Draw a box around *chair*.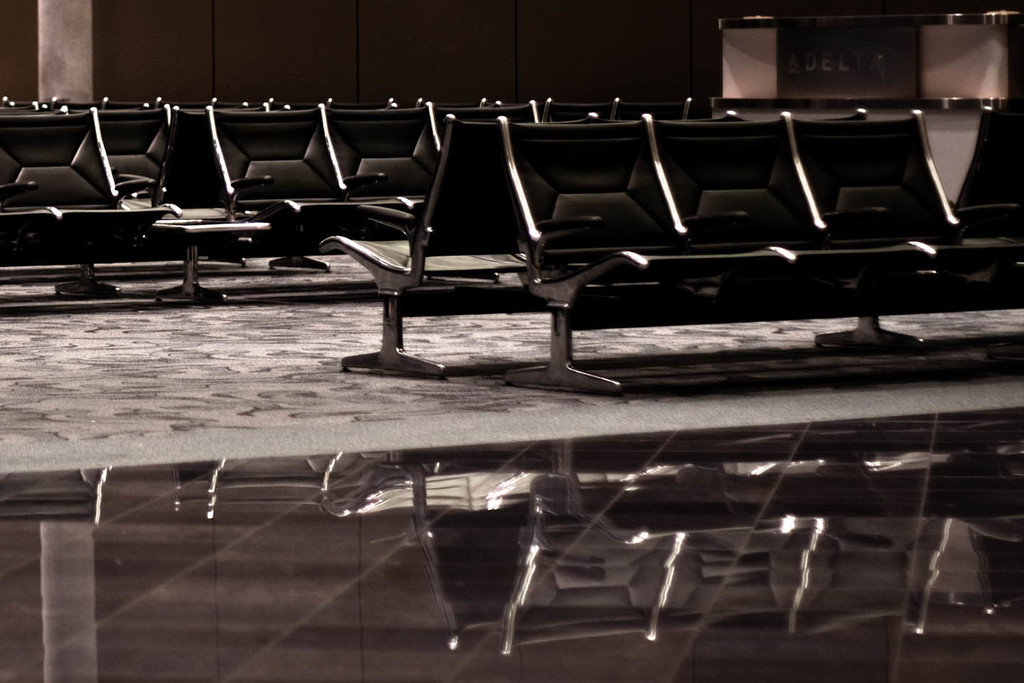
{"x1": 921, "y1": 113, "x2": 1023, "y2": 269}.
